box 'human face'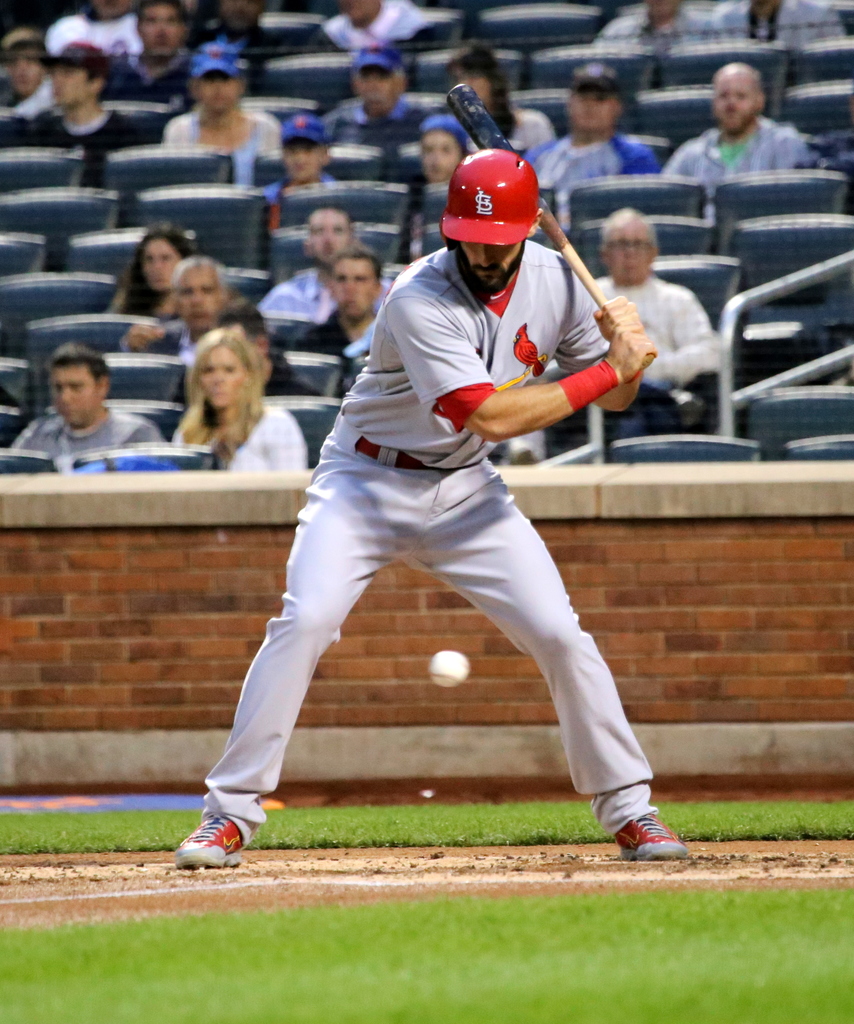
<box>450,241,522,297</box>
